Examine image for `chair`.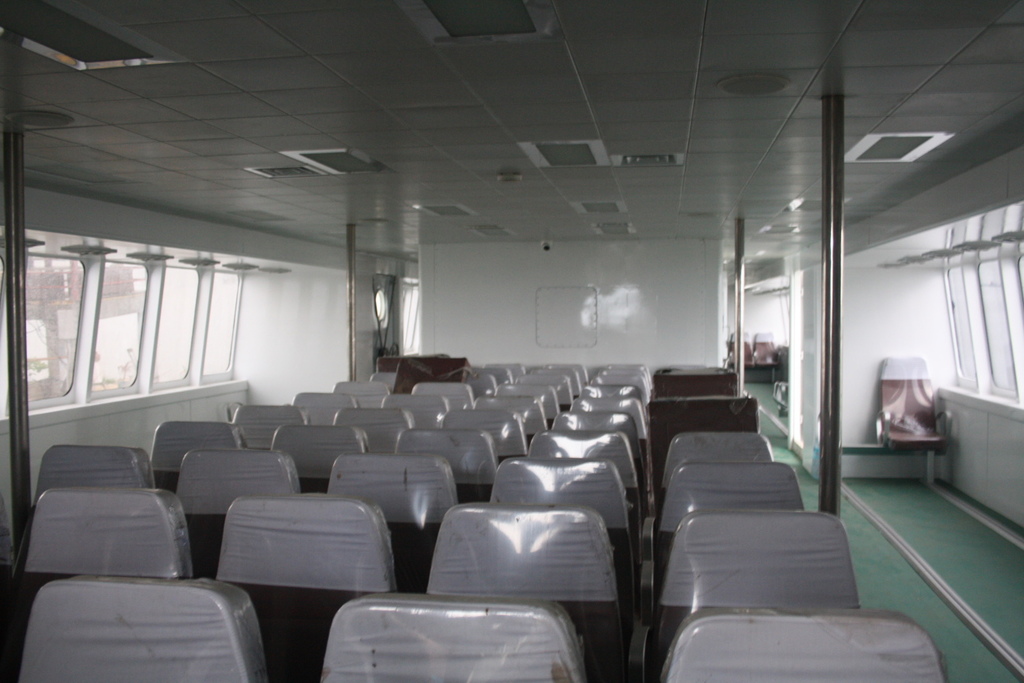
Examination result: bbox=[580, 383, 645, 425].
